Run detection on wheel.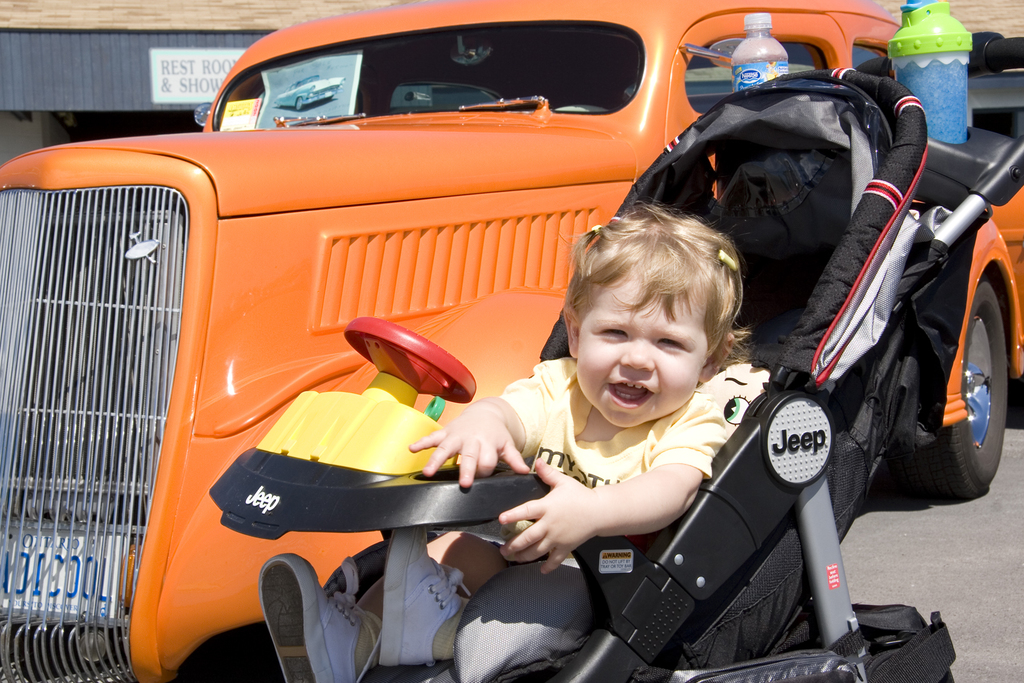
Result: box(343, 315, 474, 404).
